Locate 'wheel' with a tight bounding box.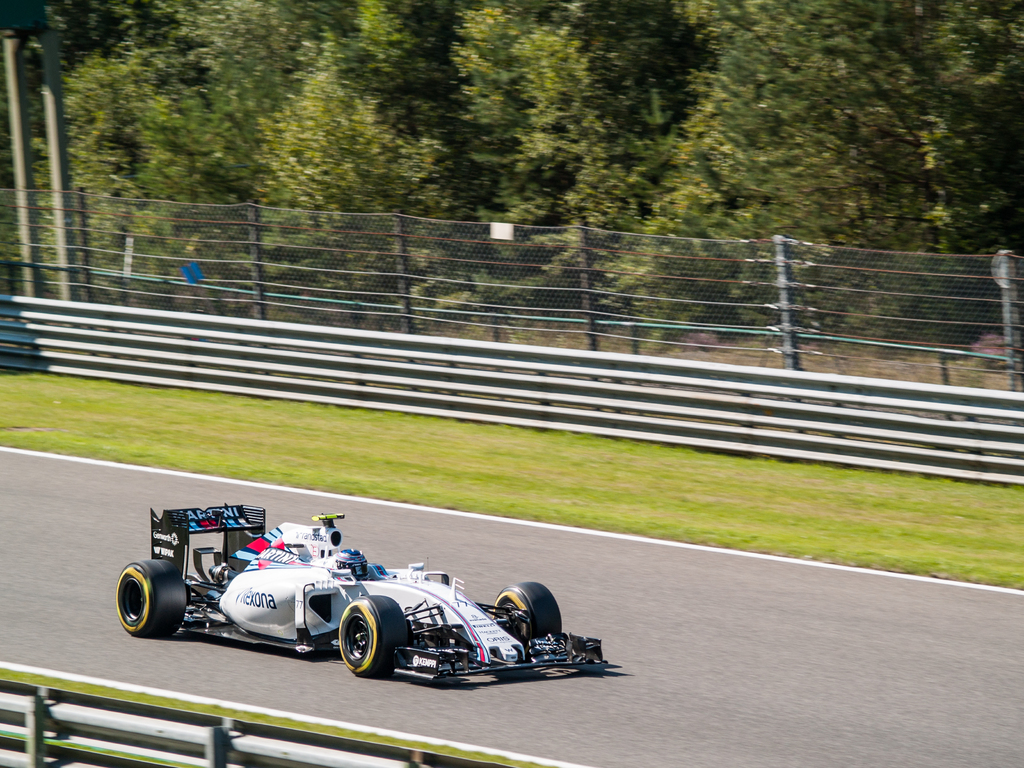
122,552,187,646.
